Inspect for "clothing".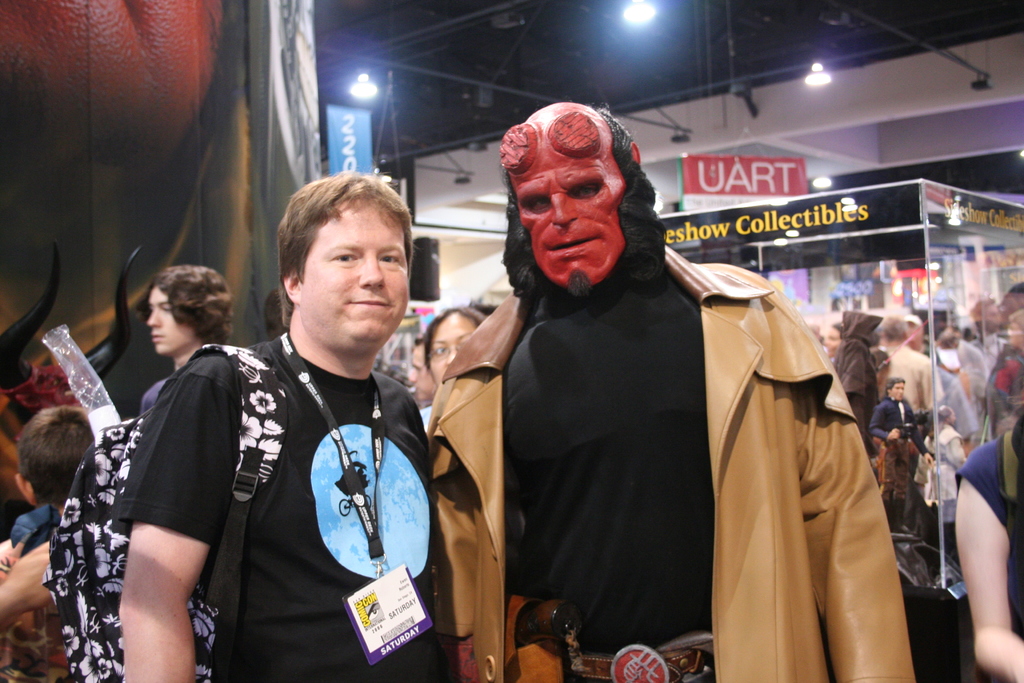
Inspection: bbox=(822, 333, 874, 447).
